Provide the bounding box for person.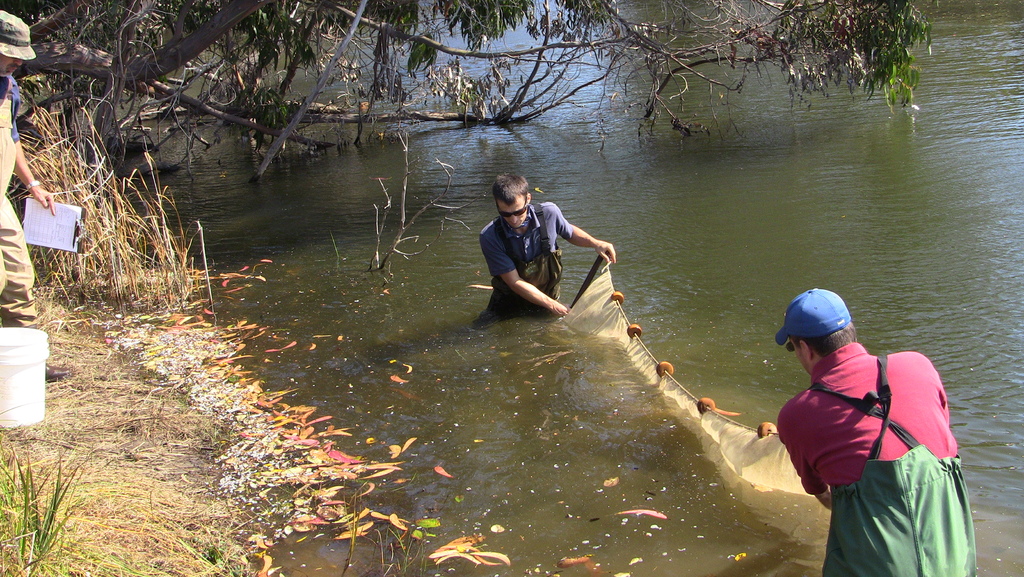
0,13,70,382.
